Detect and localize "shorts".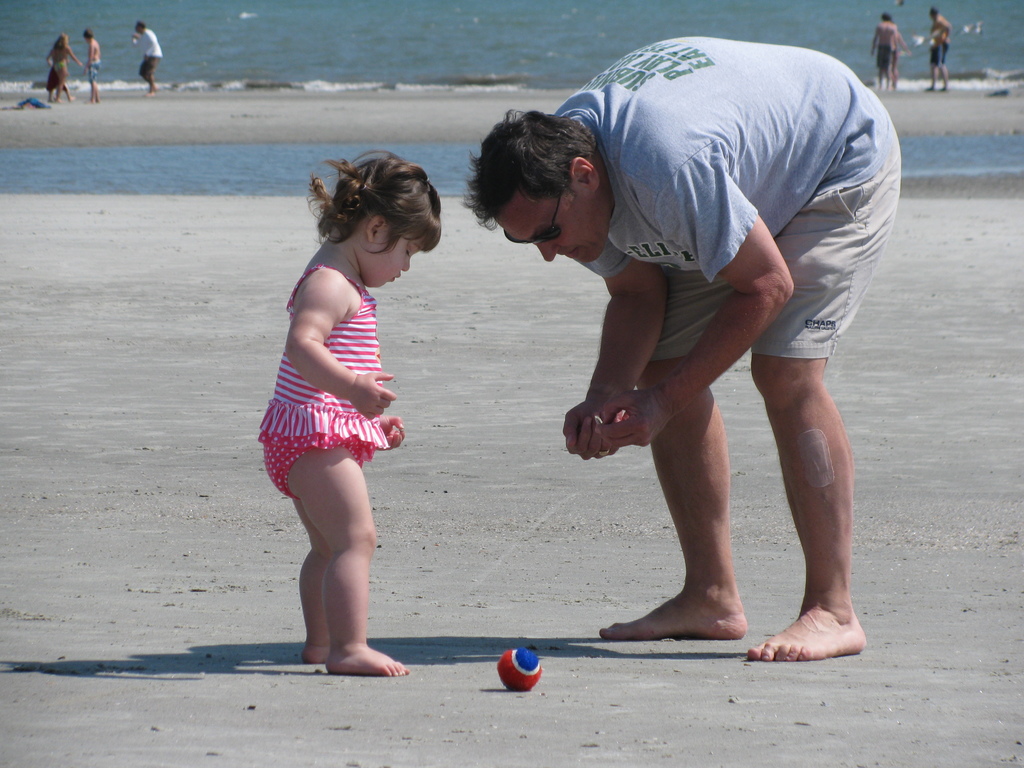
Localized at detection(877, 45, 891, 71).
